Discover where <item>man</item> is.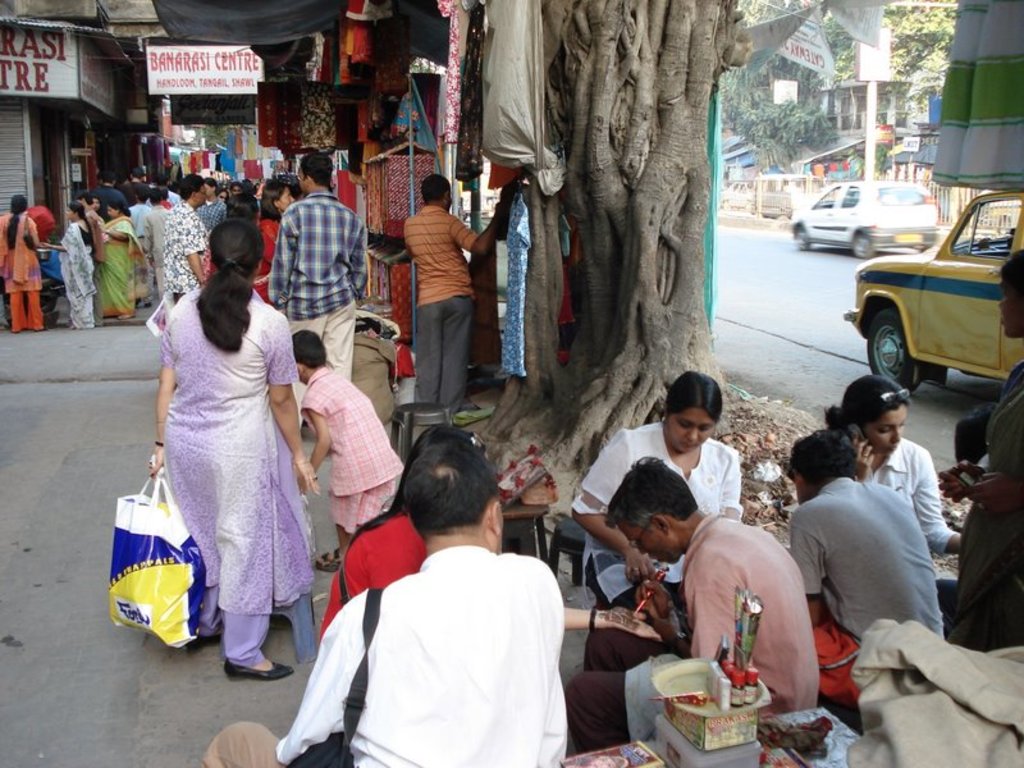
Discovered at <box>591,449,842,736</box>.
